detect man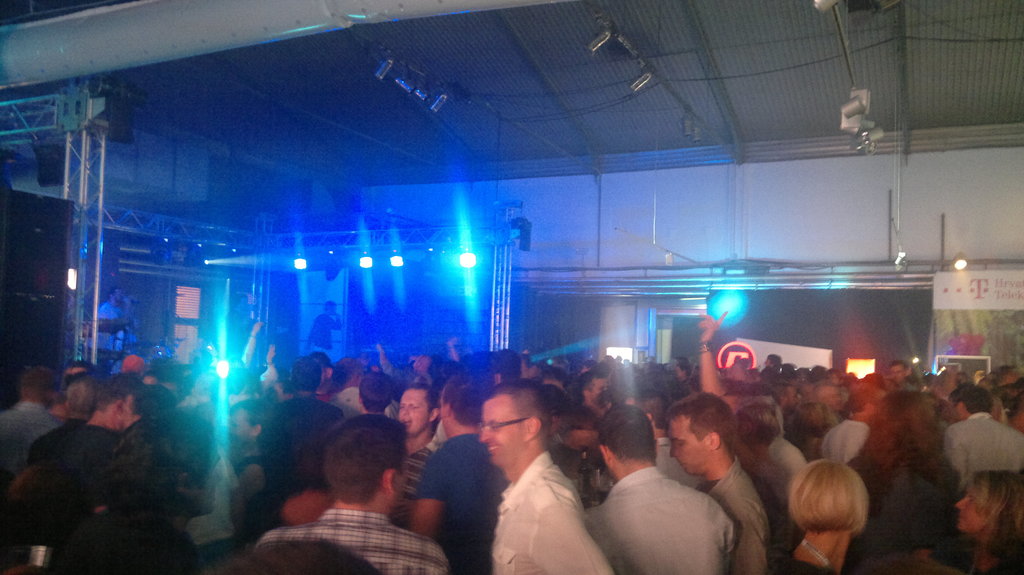
{"left": 884, "top": 342, "right": 920, "bottom": 388}
